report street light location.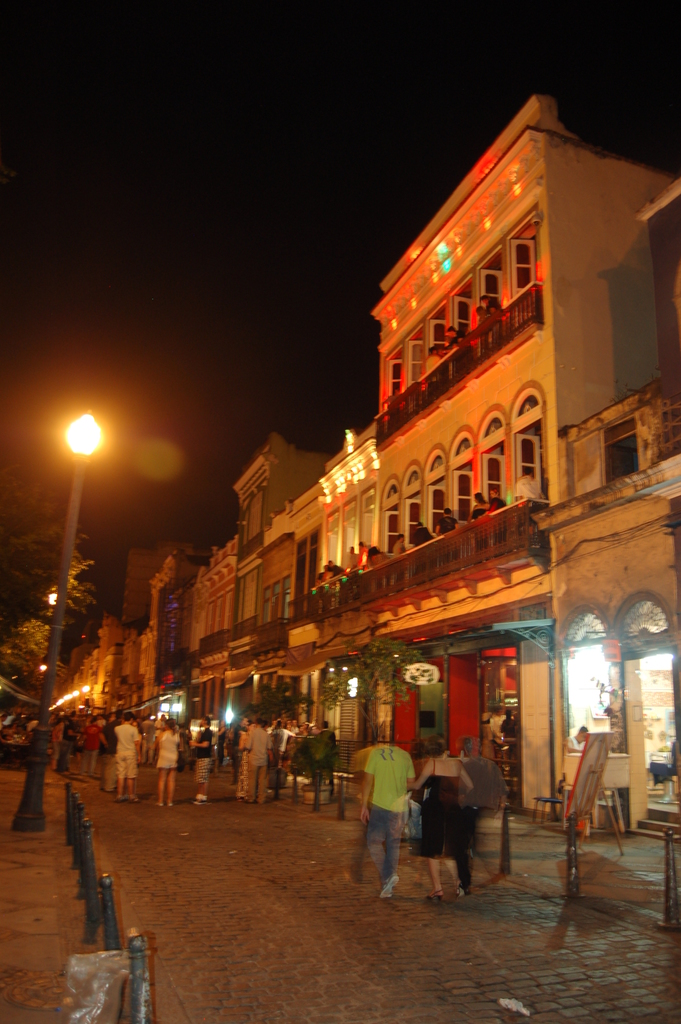
Report: (x1=10, y1=408, x2=88, y2=829).
